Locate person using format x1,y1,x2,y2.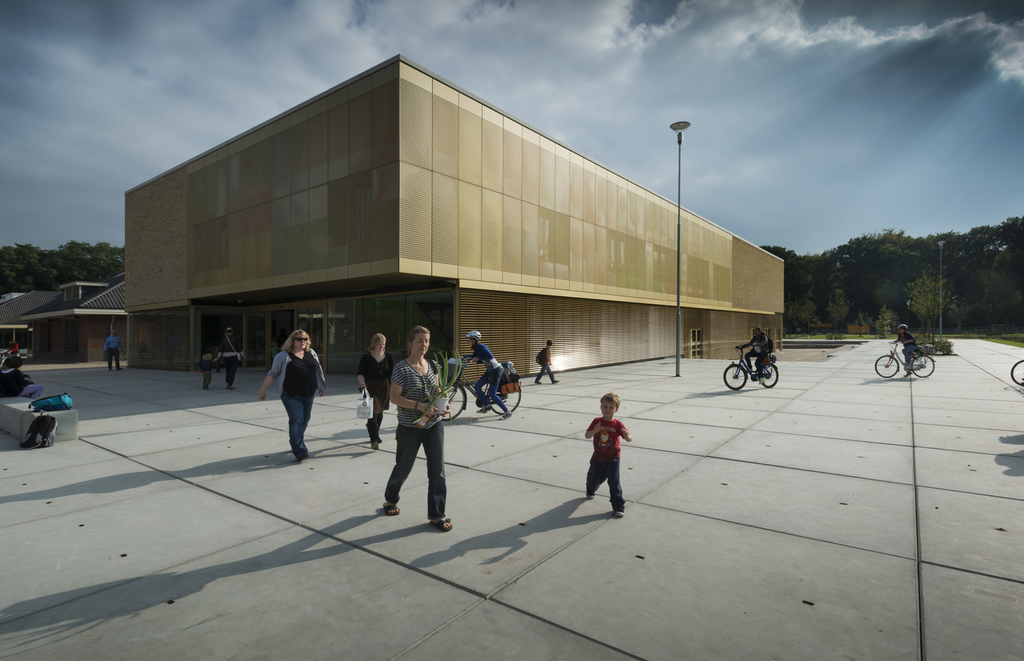
0,354,45,401.
